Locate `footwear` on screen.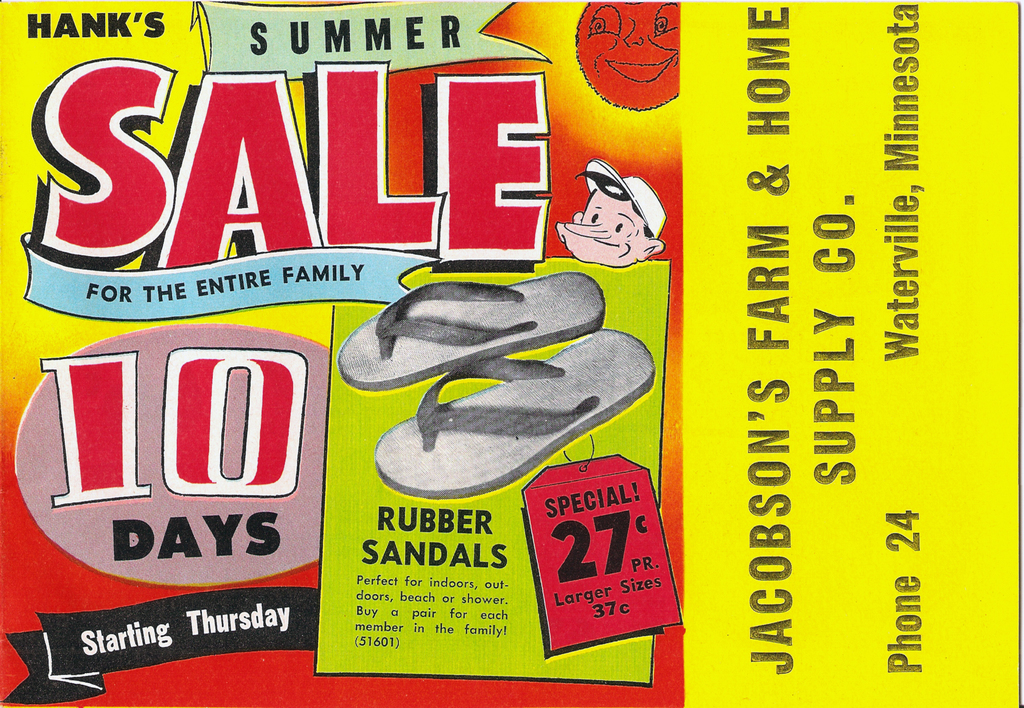
On screen at 336 272 608 393.
